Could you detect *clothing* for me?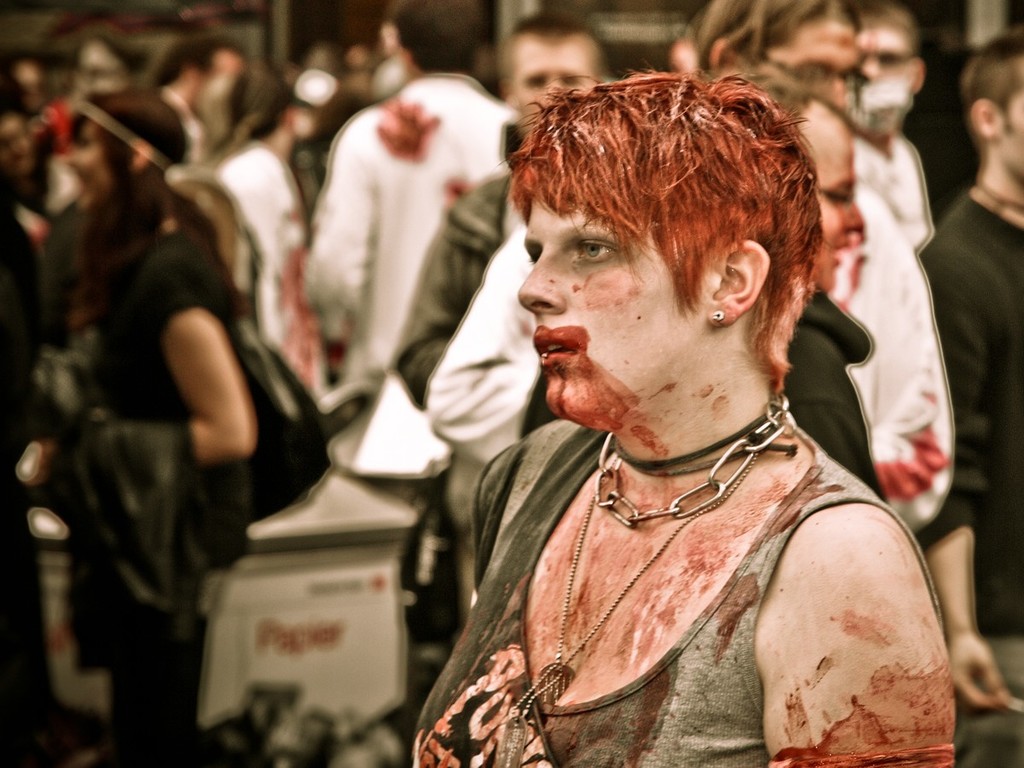
Detection result: <bbox>829, 182, 959, 527</bbox>.
